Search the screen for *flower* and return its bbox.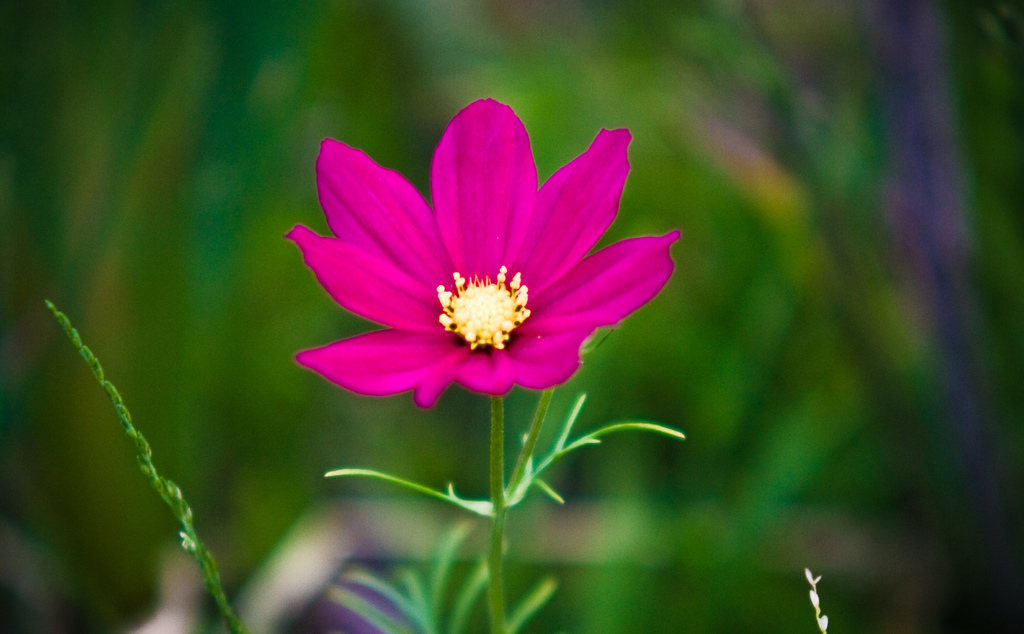
Found: box=[282, 96, 682, 411].
